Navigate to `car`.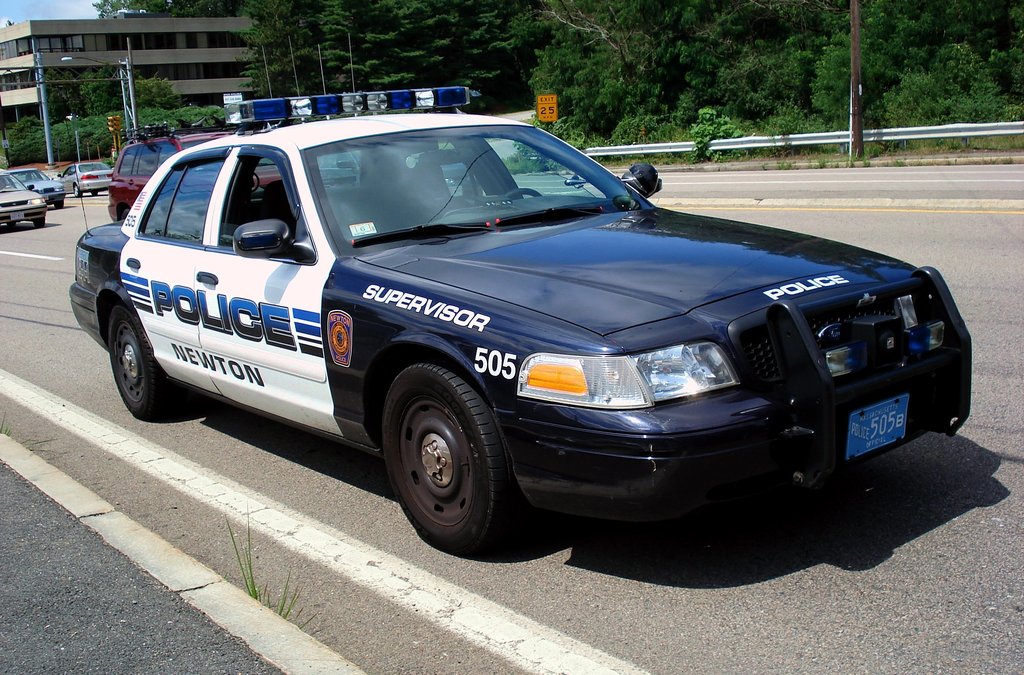
Navigation target: box(72, 97, 975, 559).
